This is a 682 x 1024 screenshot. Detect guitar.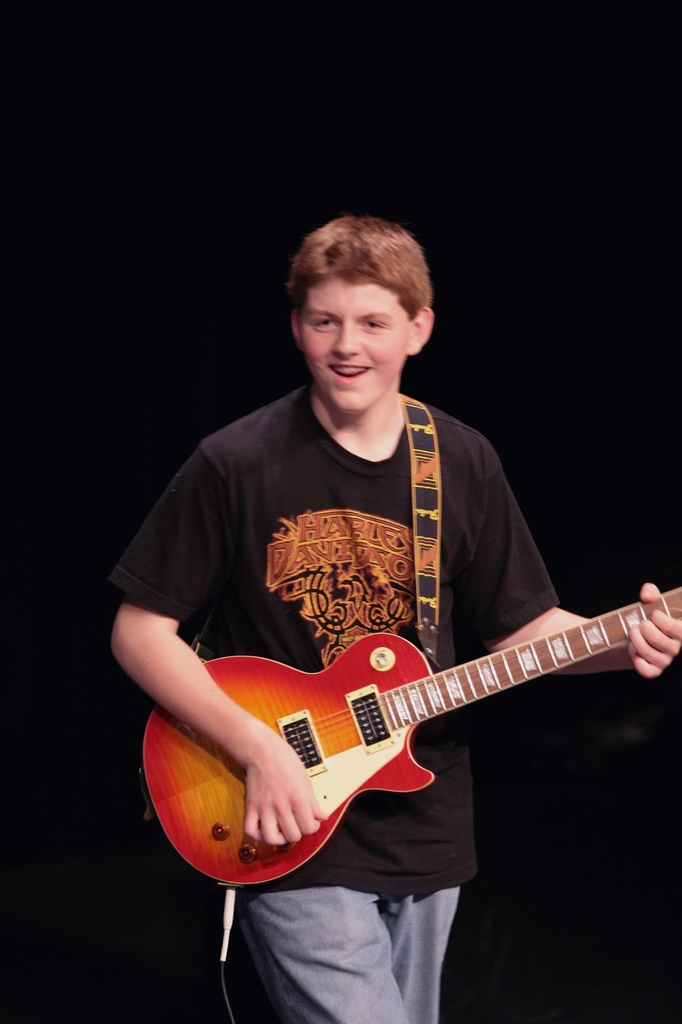
l=130, t=577, r=681, b=895.
